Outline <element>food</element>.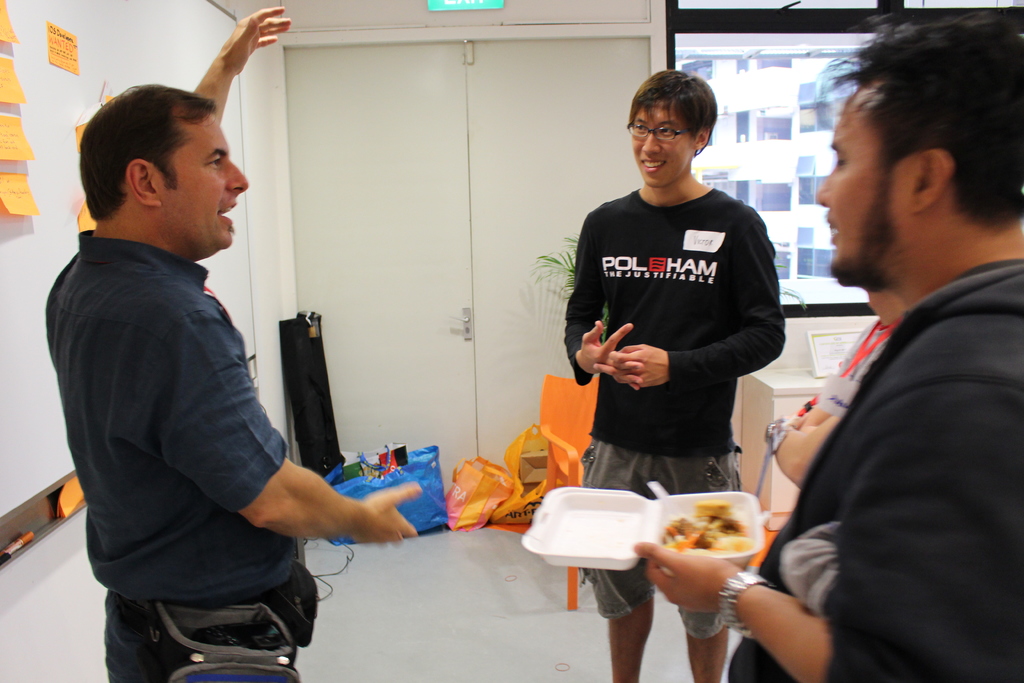
Outline: (653,499,765,576).
